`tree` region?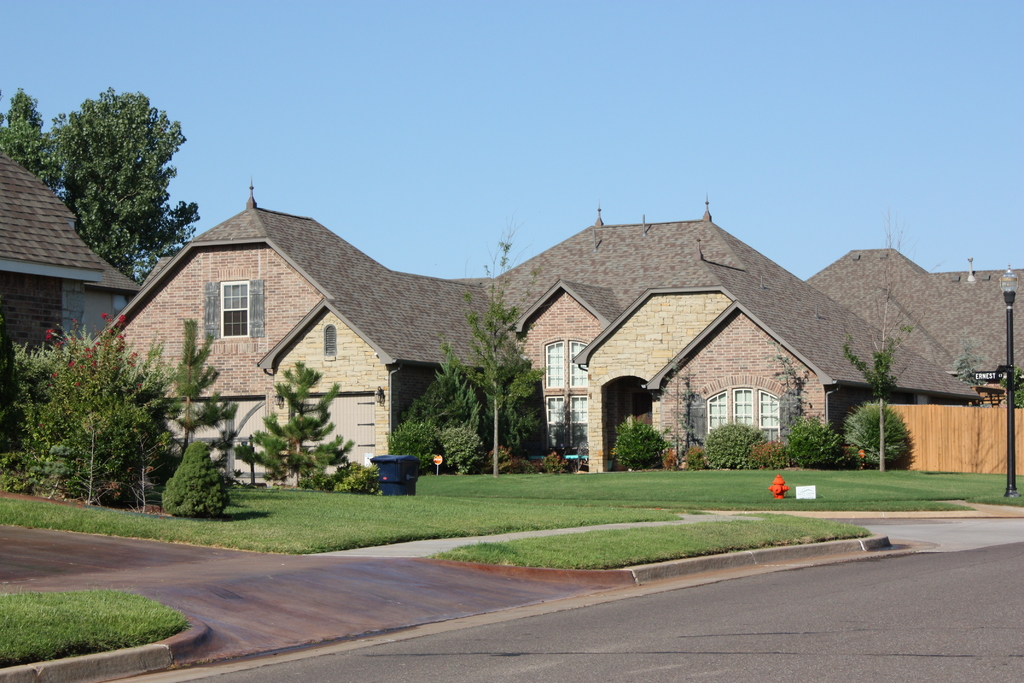
[436, 203, 546, 478]
